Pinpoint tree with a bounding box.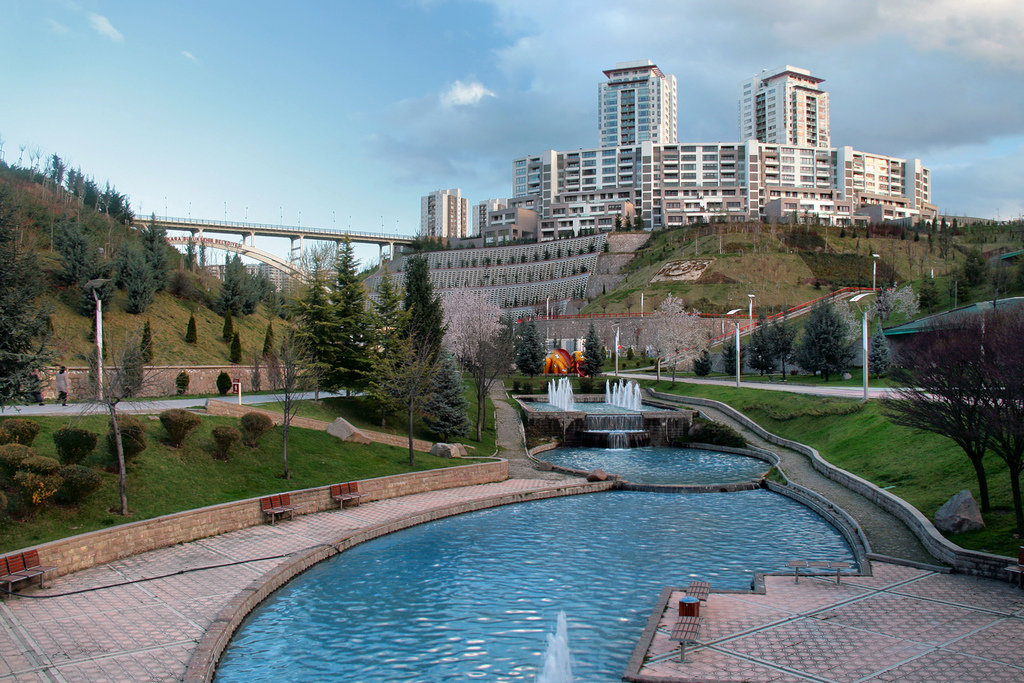
Rect(577, 325, 606, 383).
